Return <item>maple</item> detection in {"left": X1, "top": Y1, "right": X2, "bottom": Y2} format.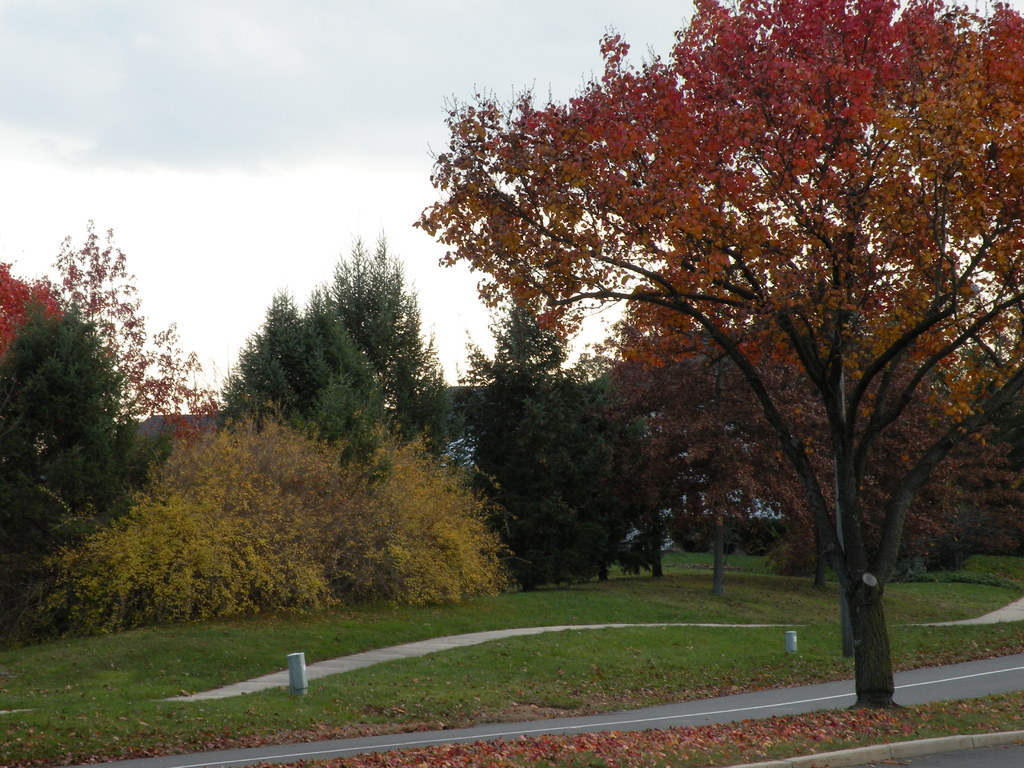
{"left": 51, "top": 216, "right": 223, "bottom": 456}.
